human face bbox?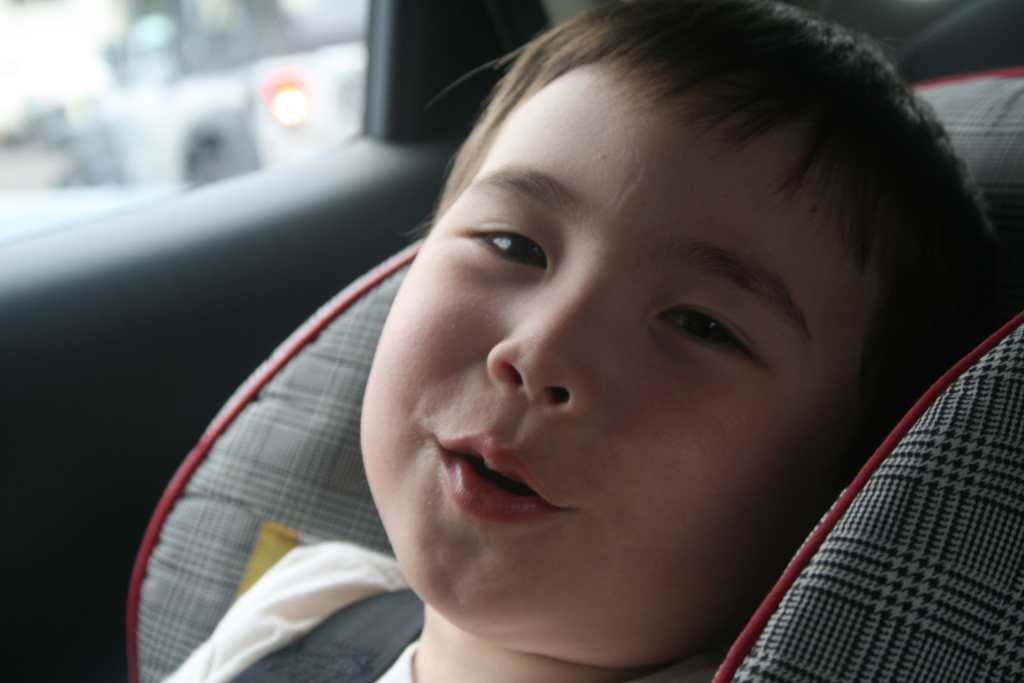
<bbox>358, 63, 863, 657</bbox>
